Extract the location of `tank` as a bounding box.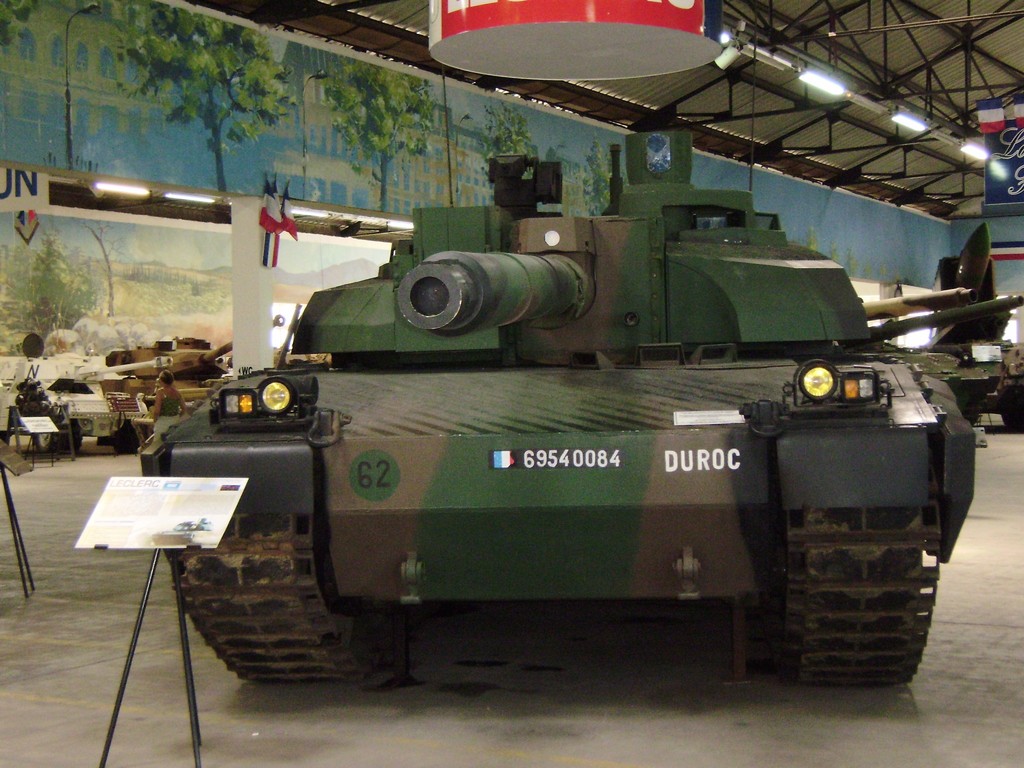
rect(918, 337, 1023, 430).
